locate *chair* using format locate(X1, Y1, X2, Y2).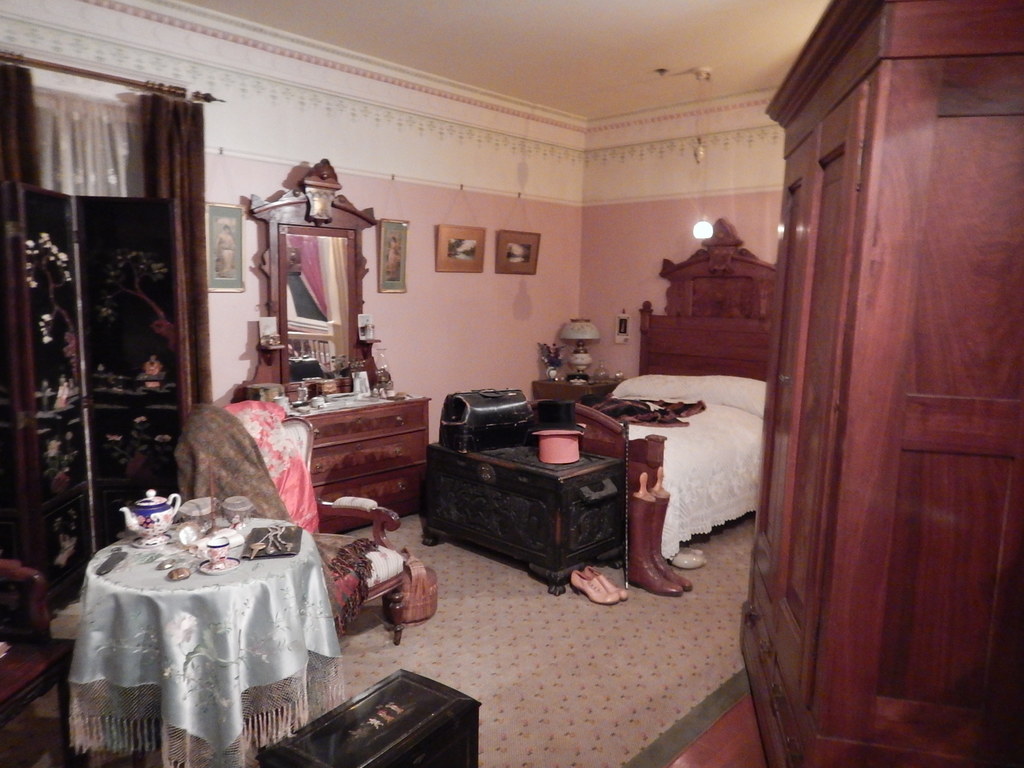
locate(172, 394, 416, 667).
